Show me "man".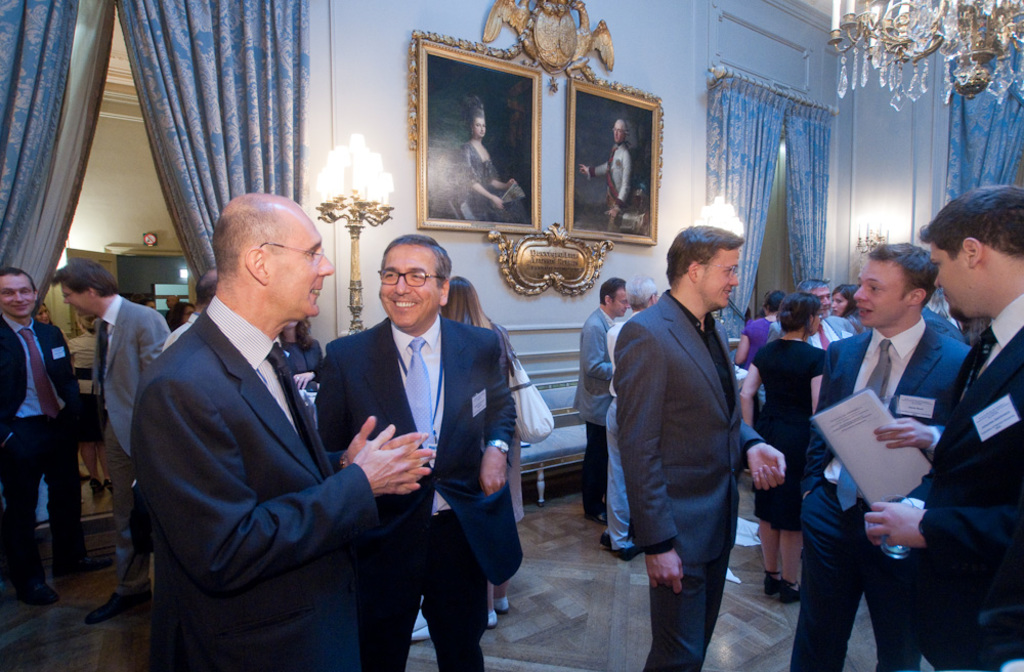
"man" is here: detection(316, 234, 513, 671).
